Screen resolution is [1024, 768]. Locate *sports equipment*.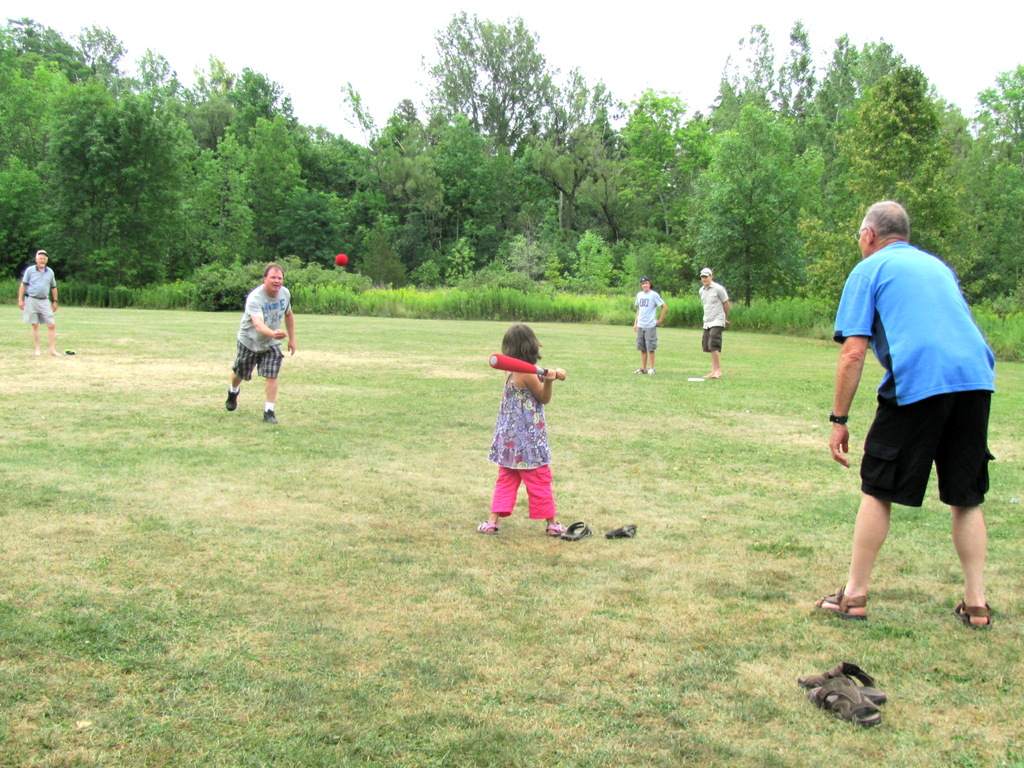
(left=333, top=252, right=346, bottom=266).
